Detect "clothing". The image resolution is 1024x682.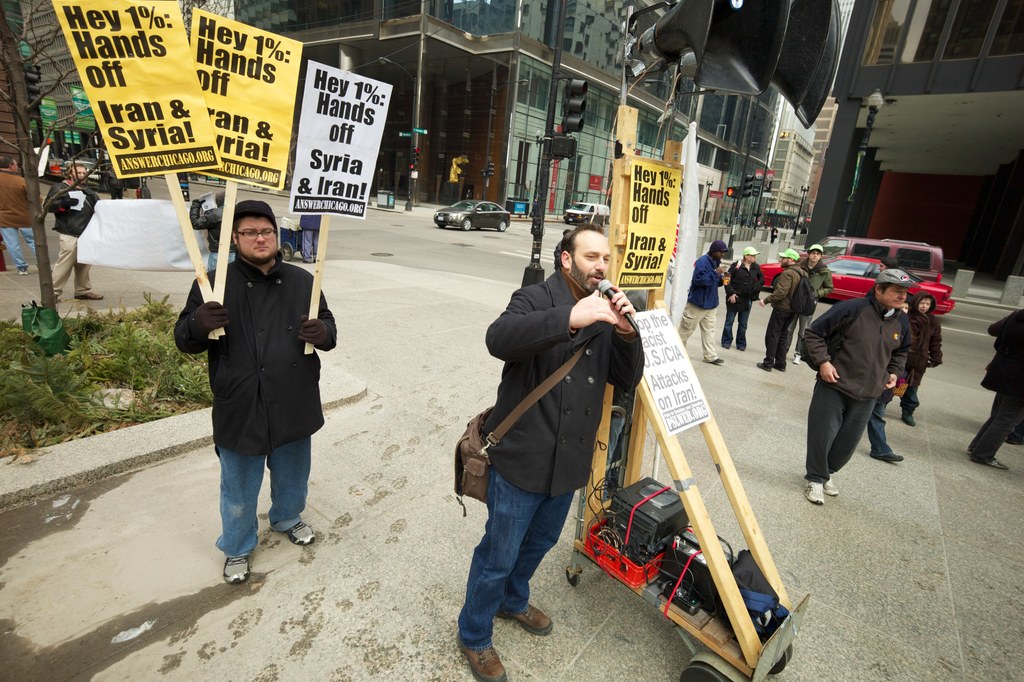
[761, 264, 810, 374].
